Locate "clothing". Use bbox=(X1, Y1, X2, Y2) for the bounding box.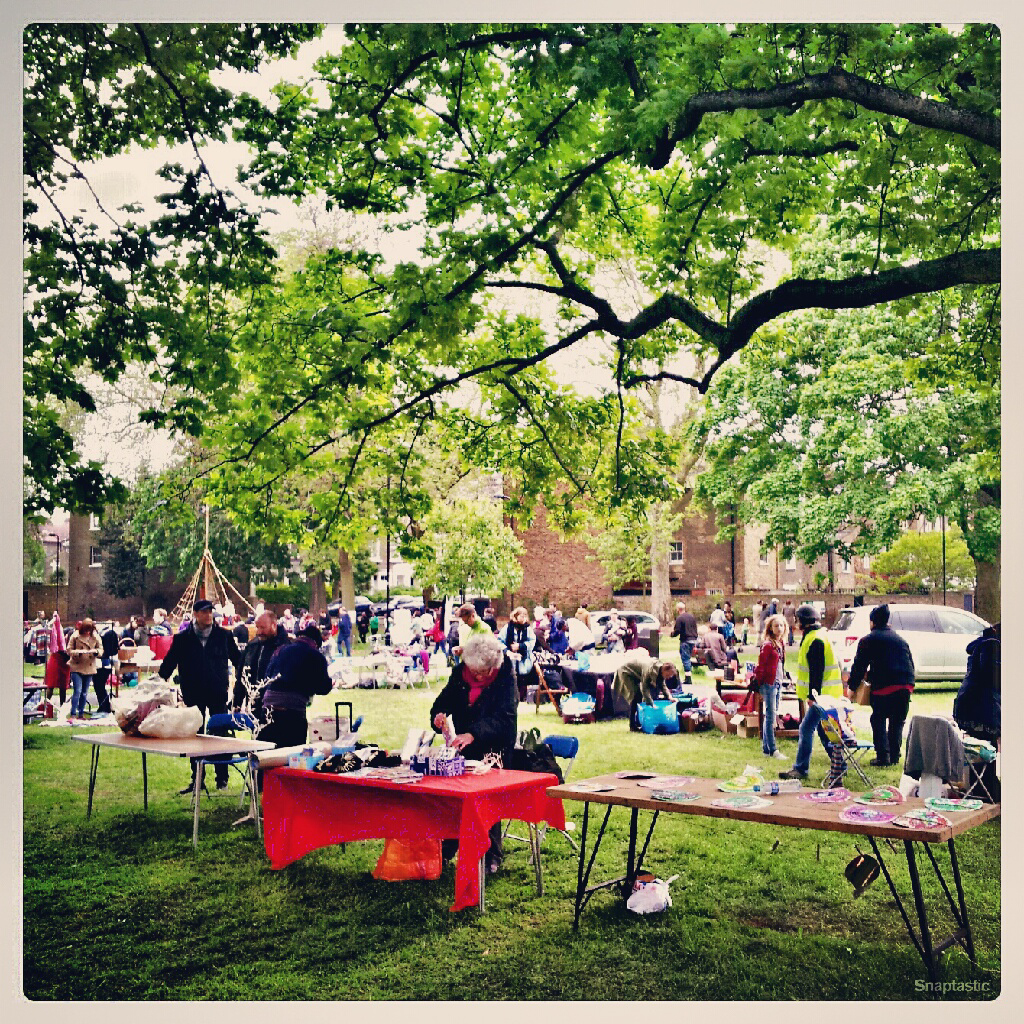
bbox=(407, 609, 423, 646).
